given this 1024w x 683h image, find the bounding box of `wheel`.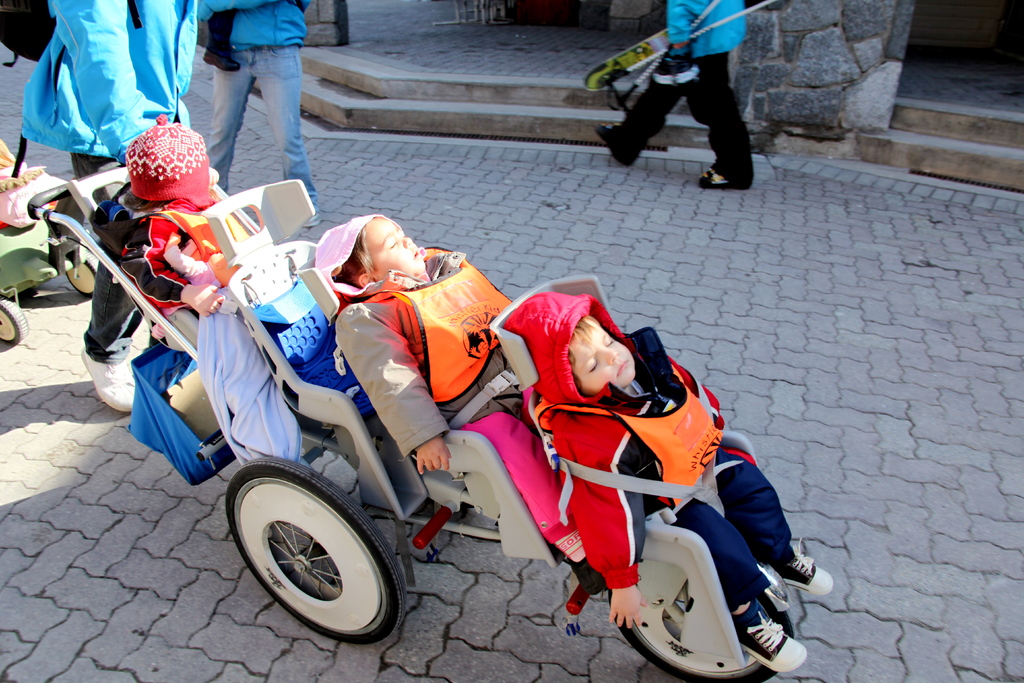
select_region(0, 293, 29, 341).
